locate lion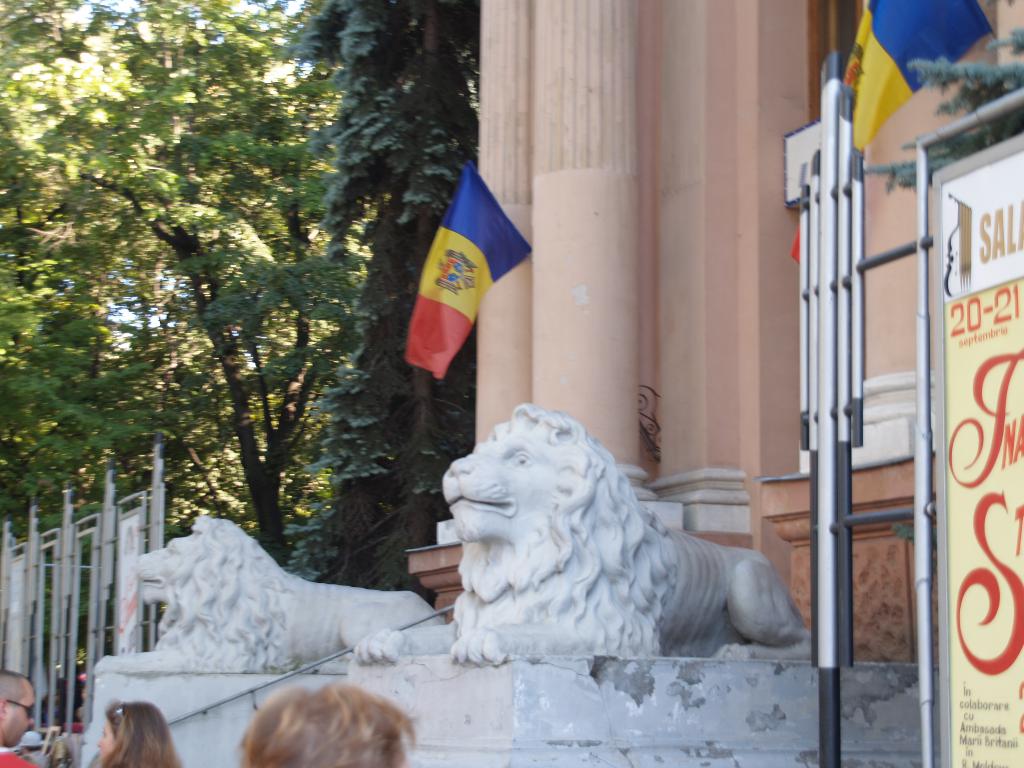
88, 512, 447, 676
